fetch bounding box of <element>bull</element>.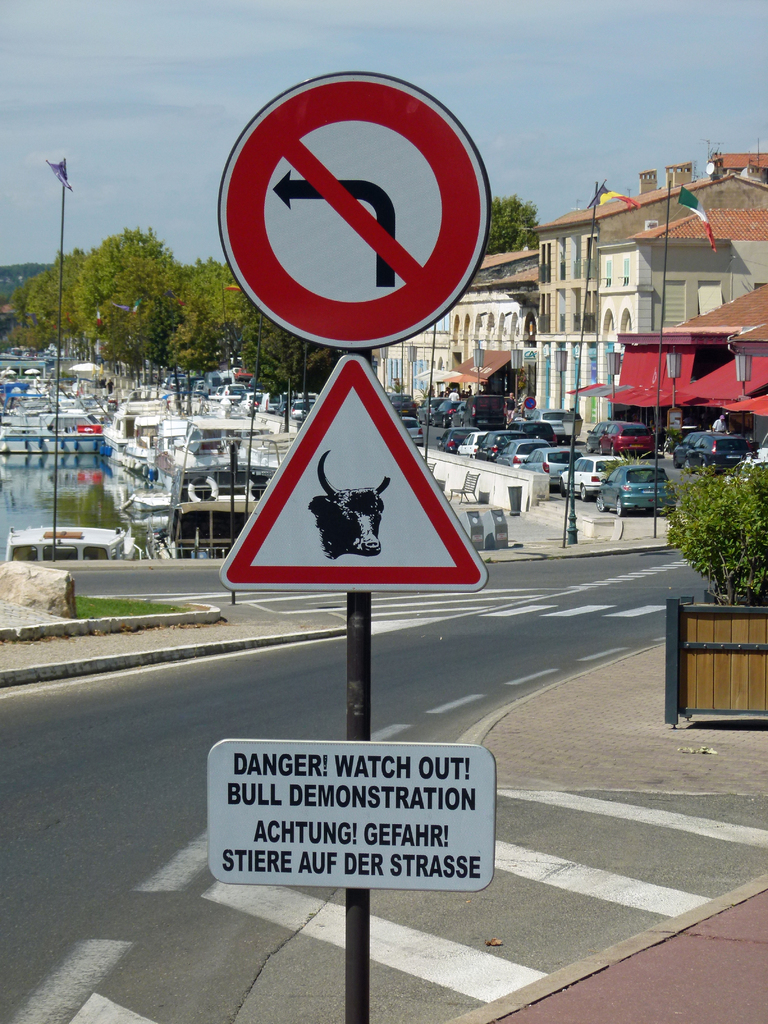
Bbox: bbox=(308, 447, 392, 563).
